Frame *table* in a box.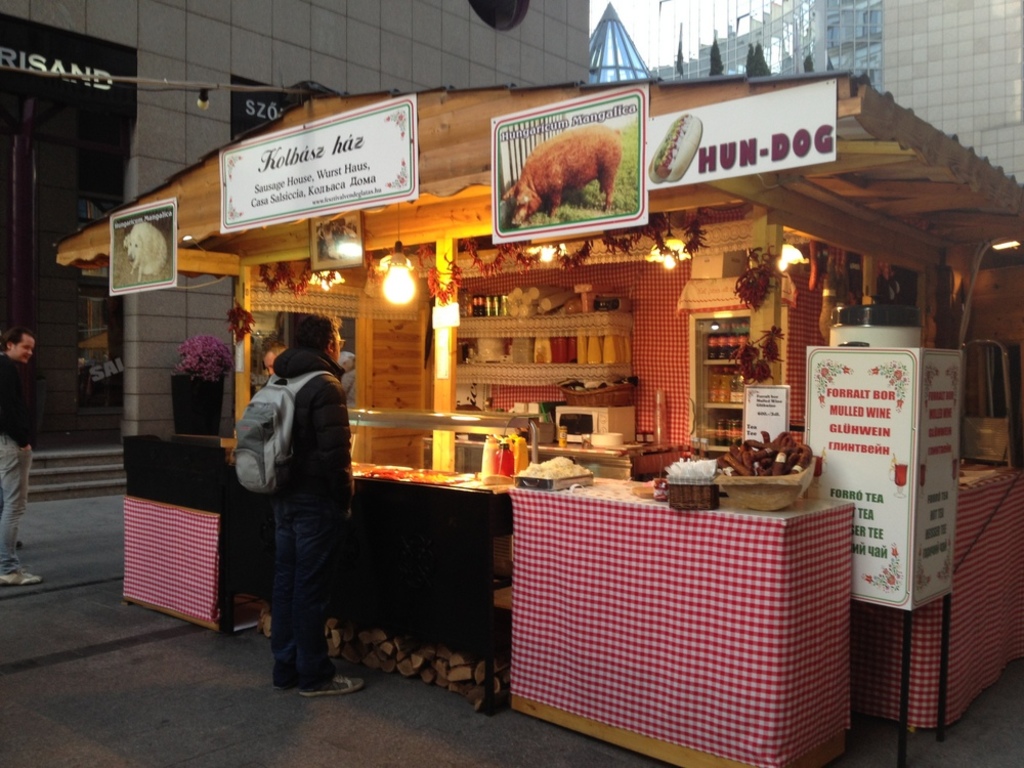
detection(123, 436, 272, 636).
